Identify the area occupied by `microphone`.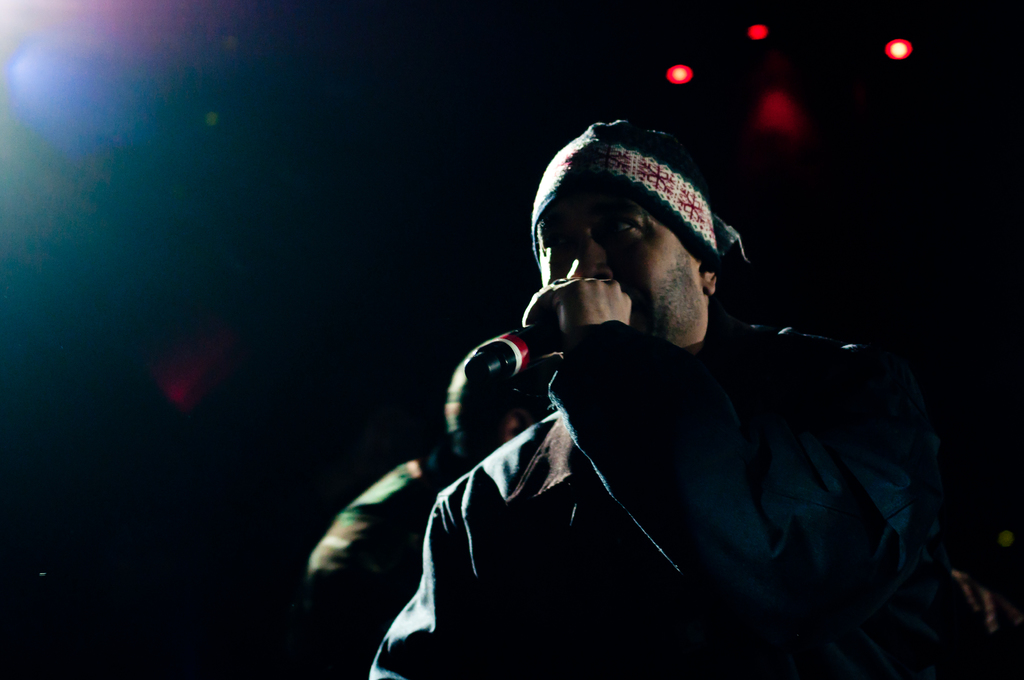
Area: (463, 318, 564, 391).
